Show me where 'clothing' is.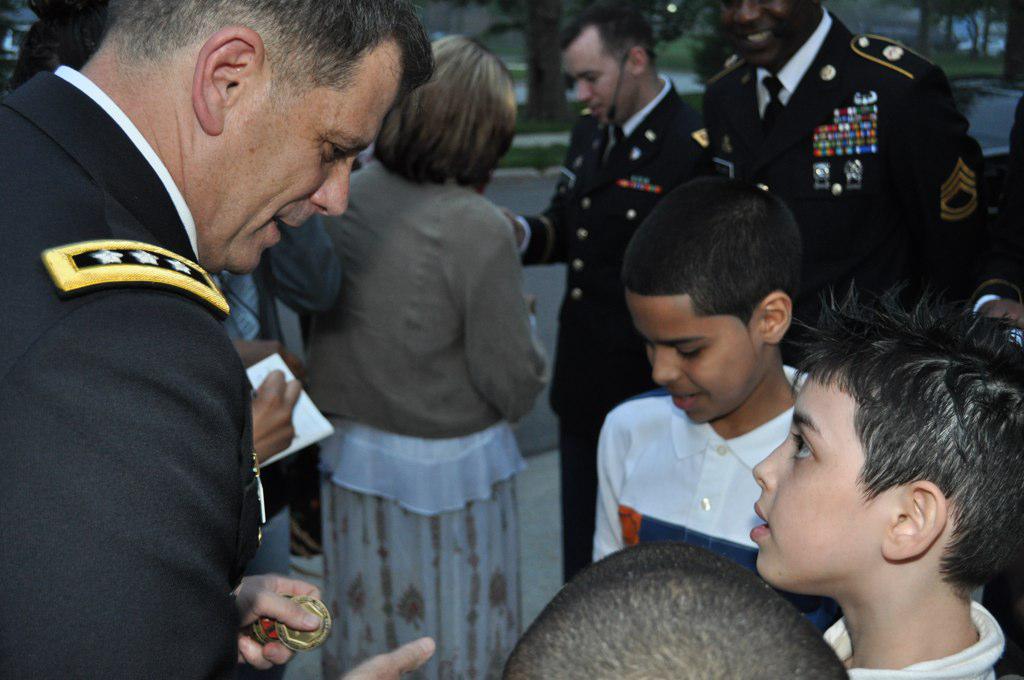
'clothing' is at [x1=205, y1=210, x2=347, y2=571].
